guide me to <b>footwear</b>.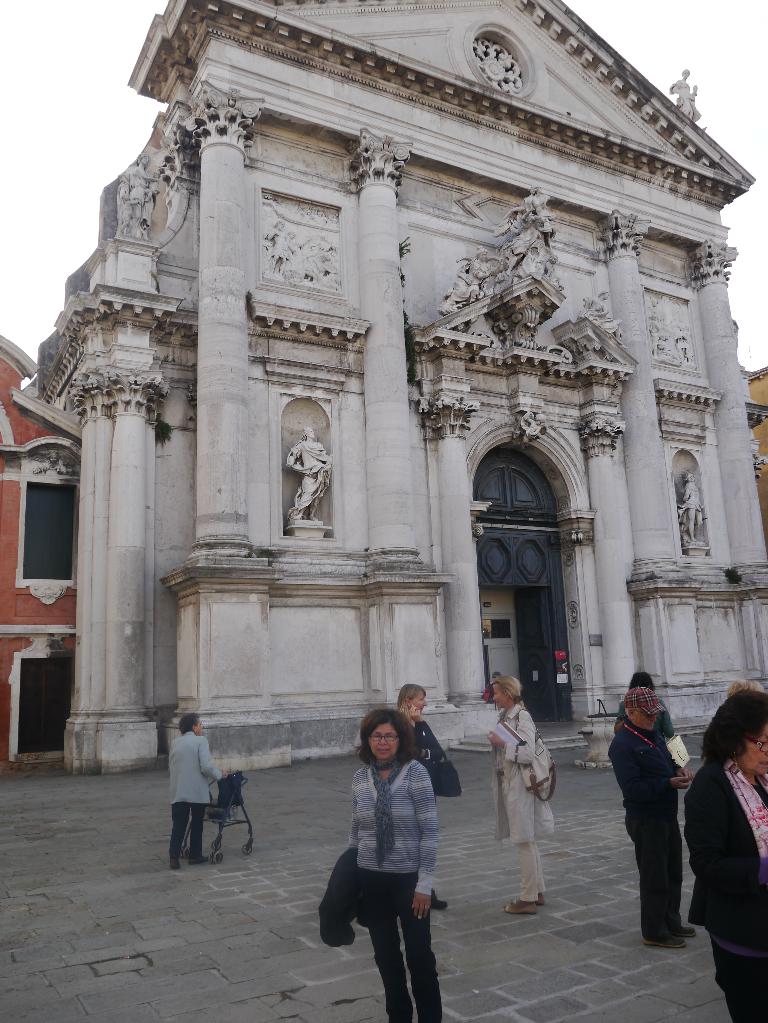
Guidance: <bbox>677, 925, 696, 935</bbox>.
